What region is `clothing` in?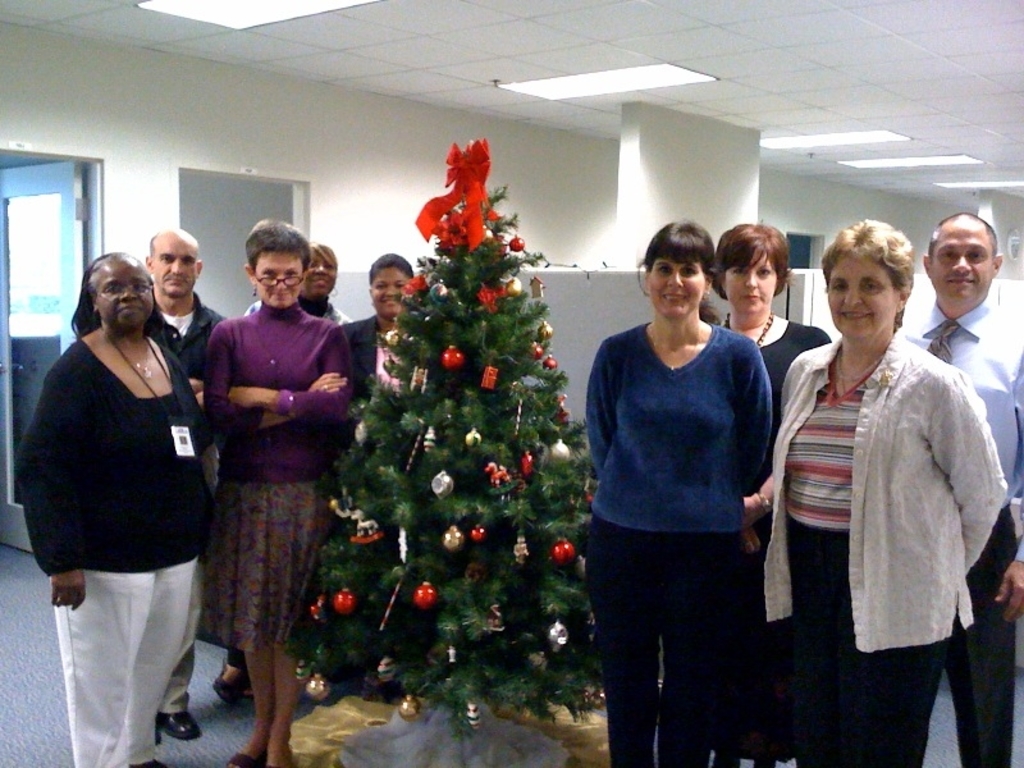
(x1=768, y1=329, x2=1012, y2=767).
